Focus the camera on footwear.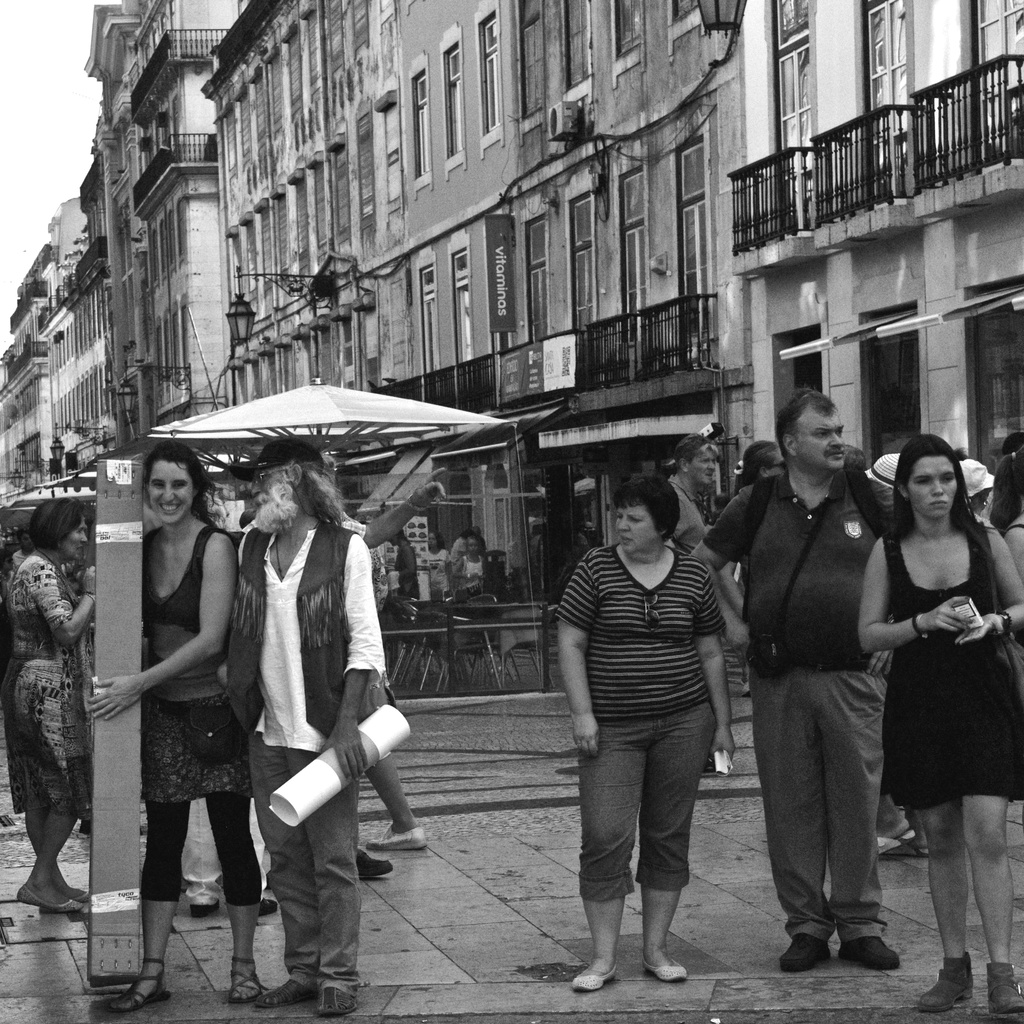
Focus region: {"left": 253, "top": 982, "right": 312, "bottom": 1007}.
